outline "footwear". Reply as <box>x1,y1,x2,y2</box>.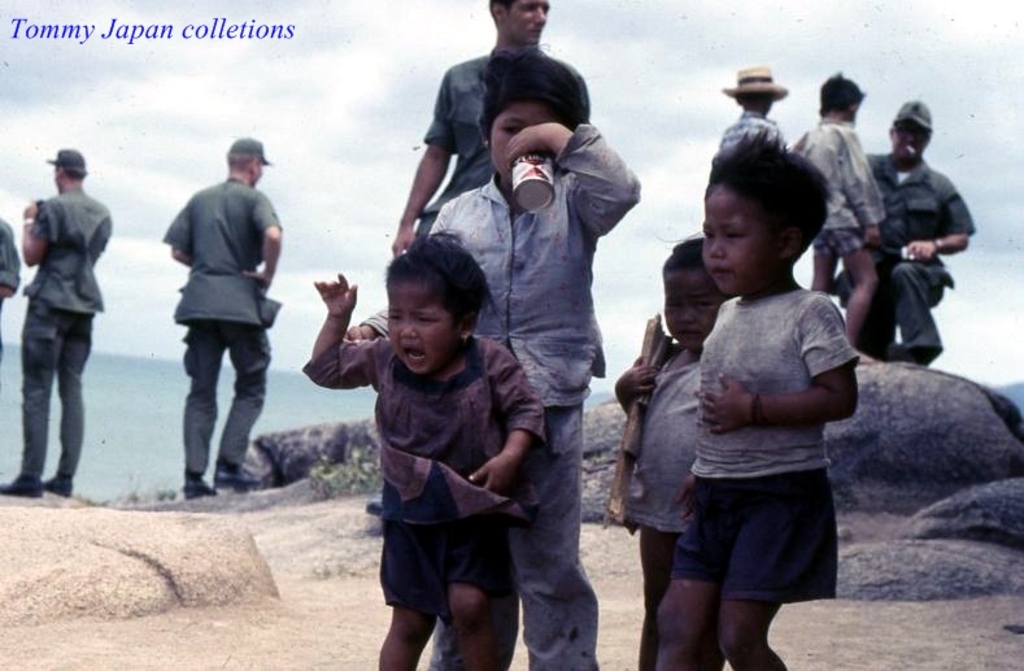
<box>215,459,265,483</box>.
